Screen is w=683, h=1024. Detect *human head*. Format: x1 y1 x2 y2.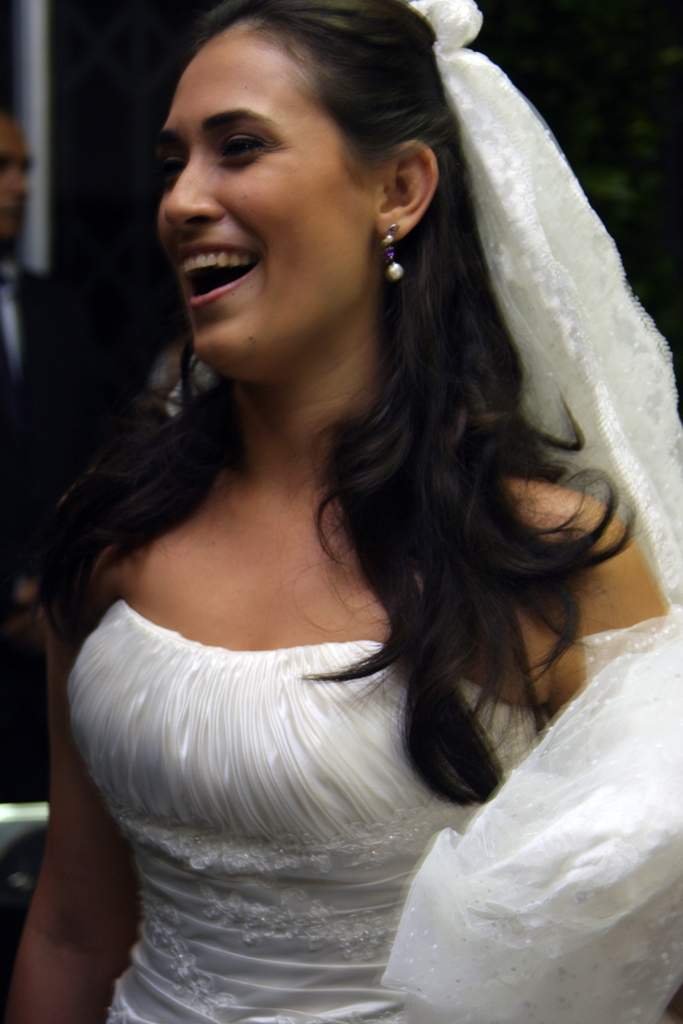
0 102 39 249.
